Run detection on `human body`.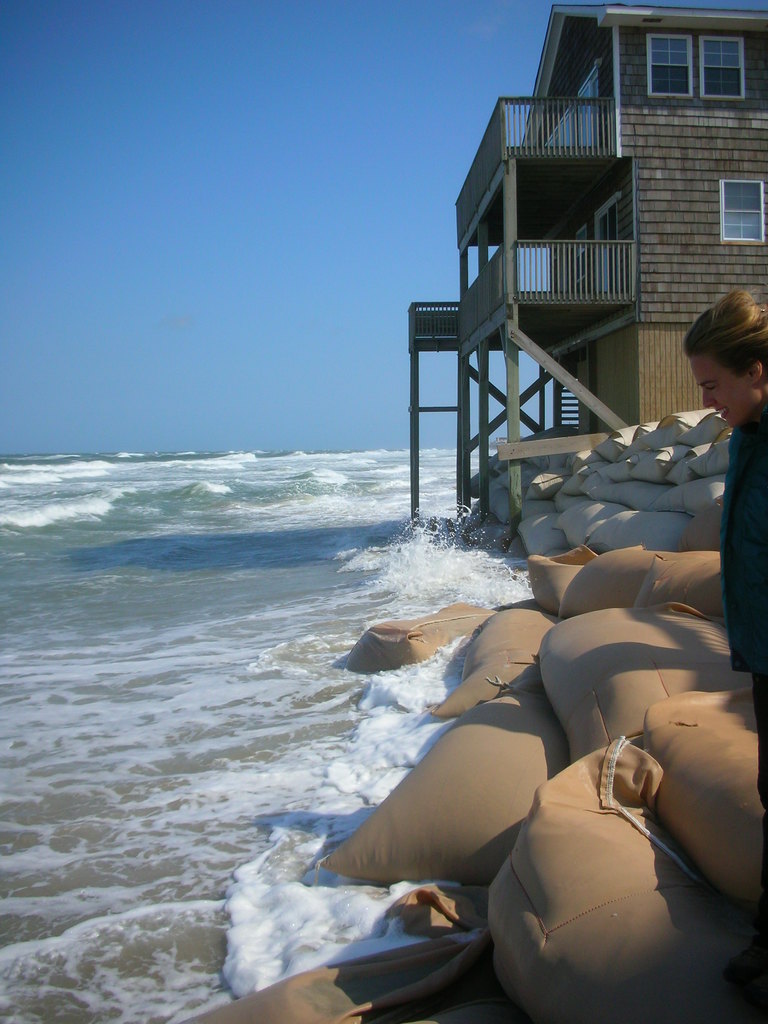
Result: 680 290 767 1023.
